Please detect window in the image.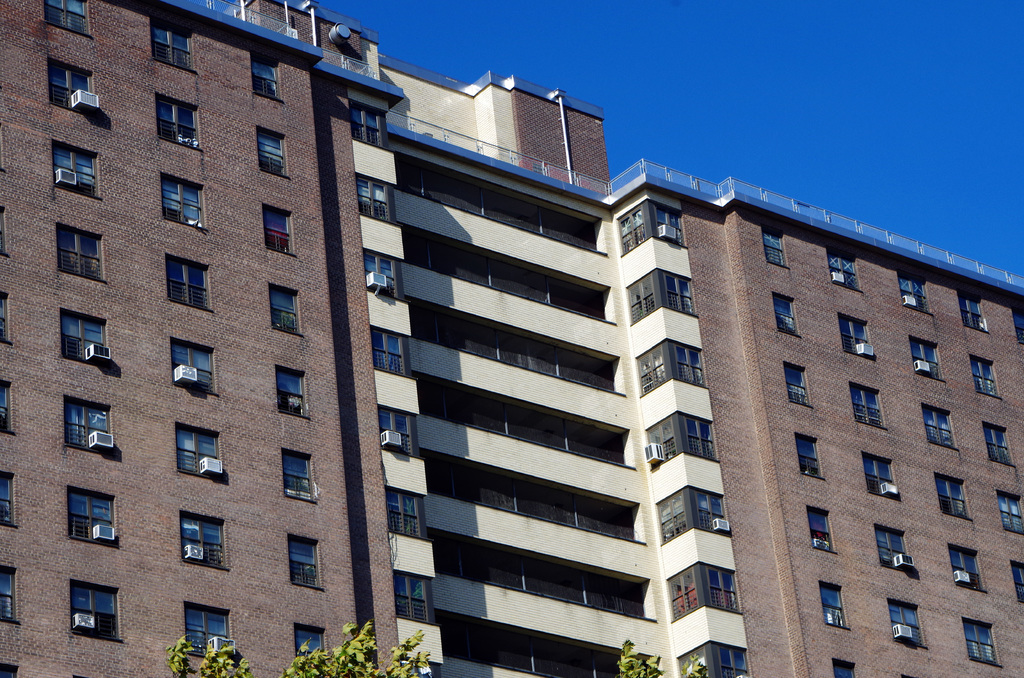
(left=808, top=507, right=846, bottom=553).
